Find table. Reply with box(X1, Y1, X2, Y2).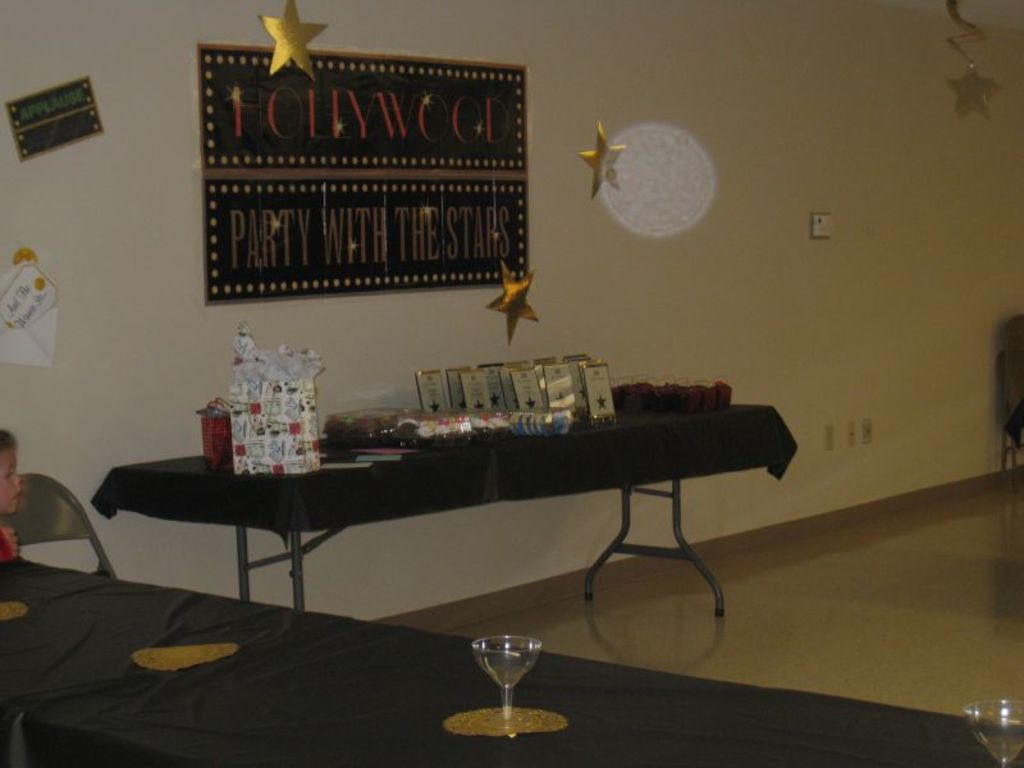
box(83, 381, 794, 667).
